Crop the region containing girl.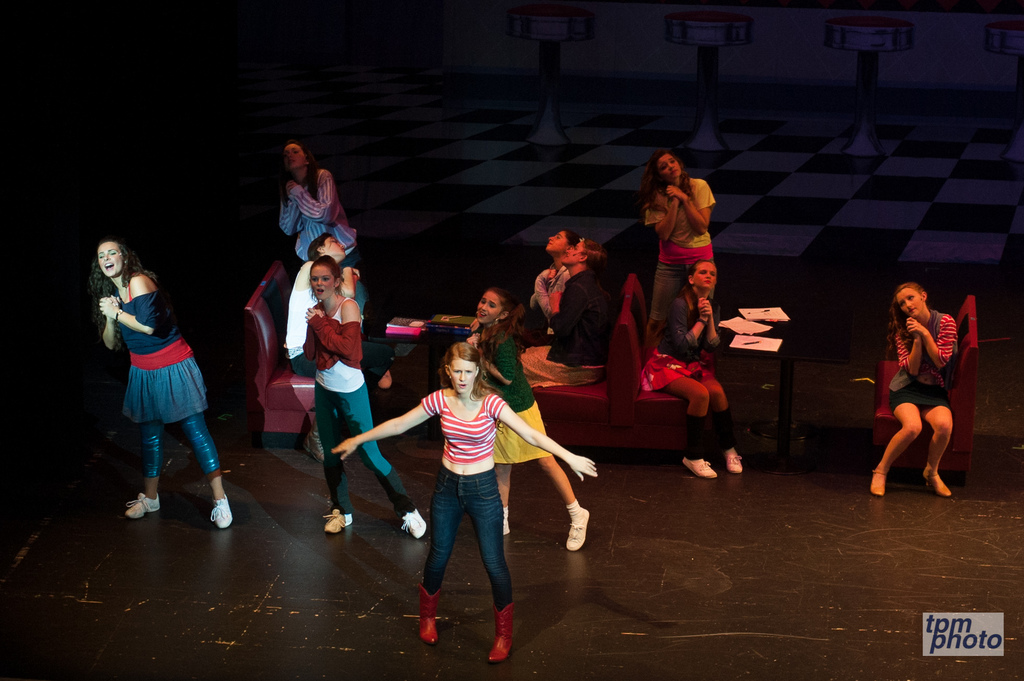
Crop region: (870, 283, 957, 498).
